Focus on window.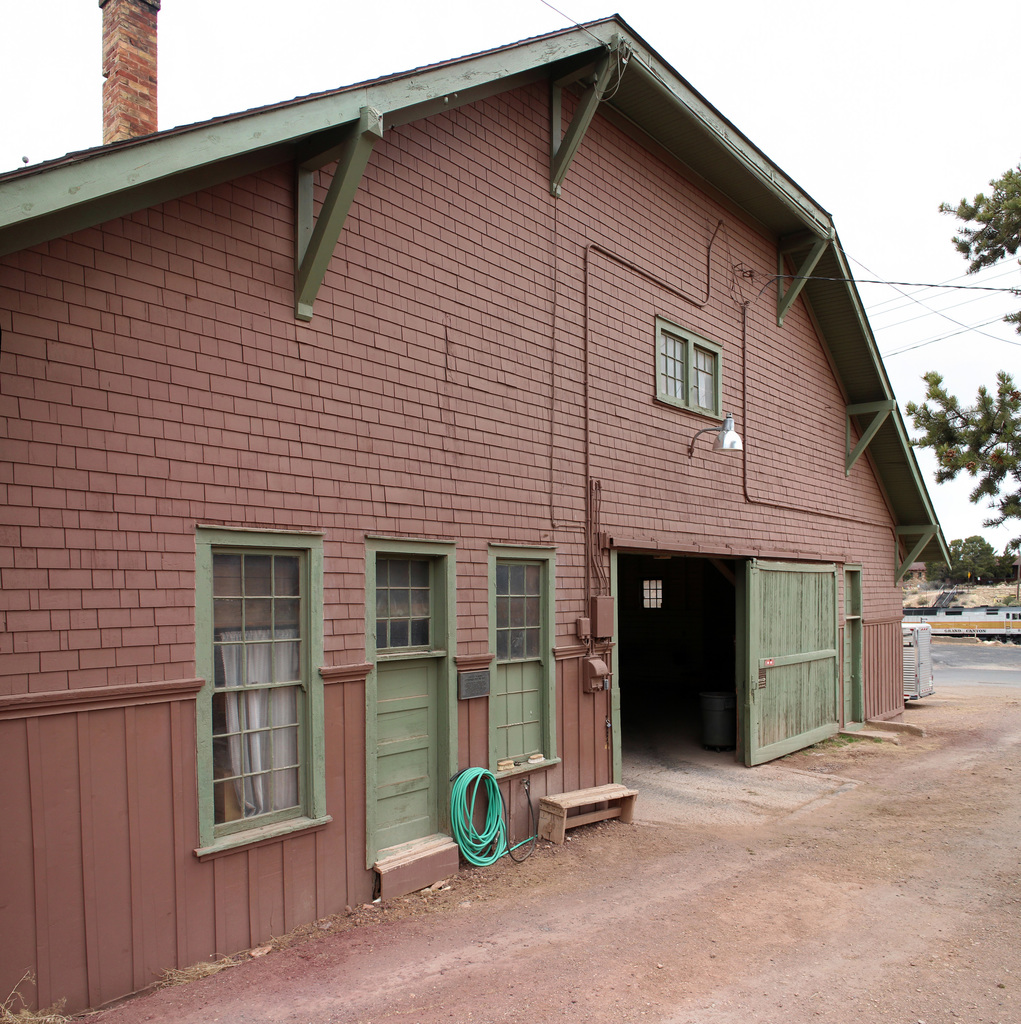
Focused at crop(188, 540, 314, 838).
